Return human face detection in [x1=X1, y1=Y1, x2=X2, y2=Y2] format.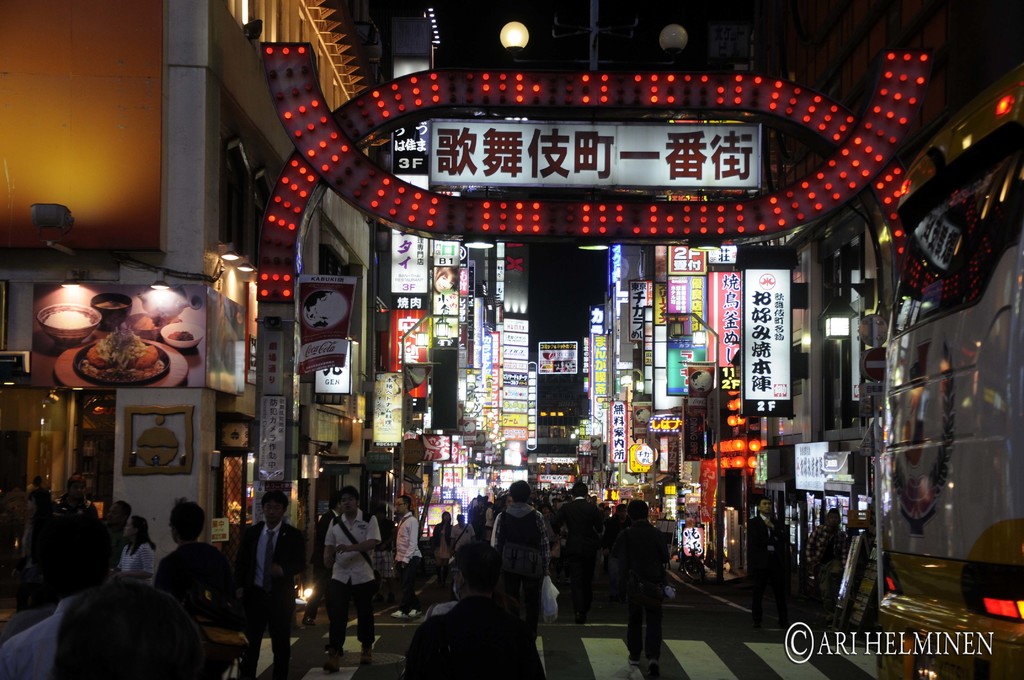
[x1=761, y1=502, x2=769, y2=513].
